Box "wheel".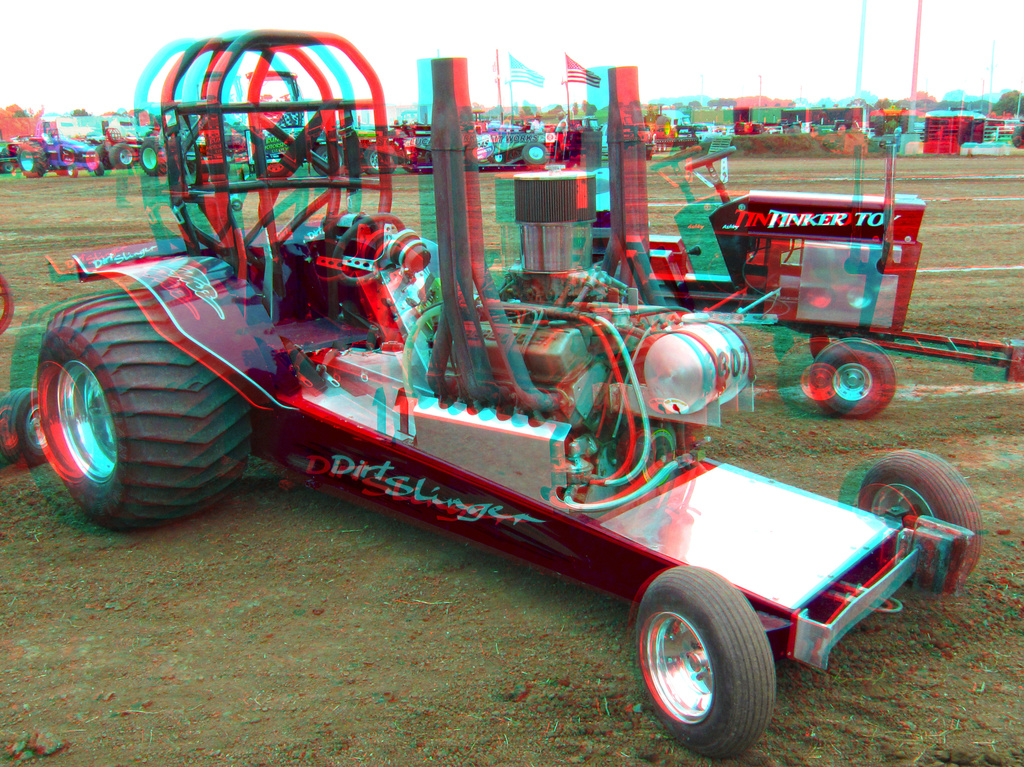
[812, 339, 899, 418].
